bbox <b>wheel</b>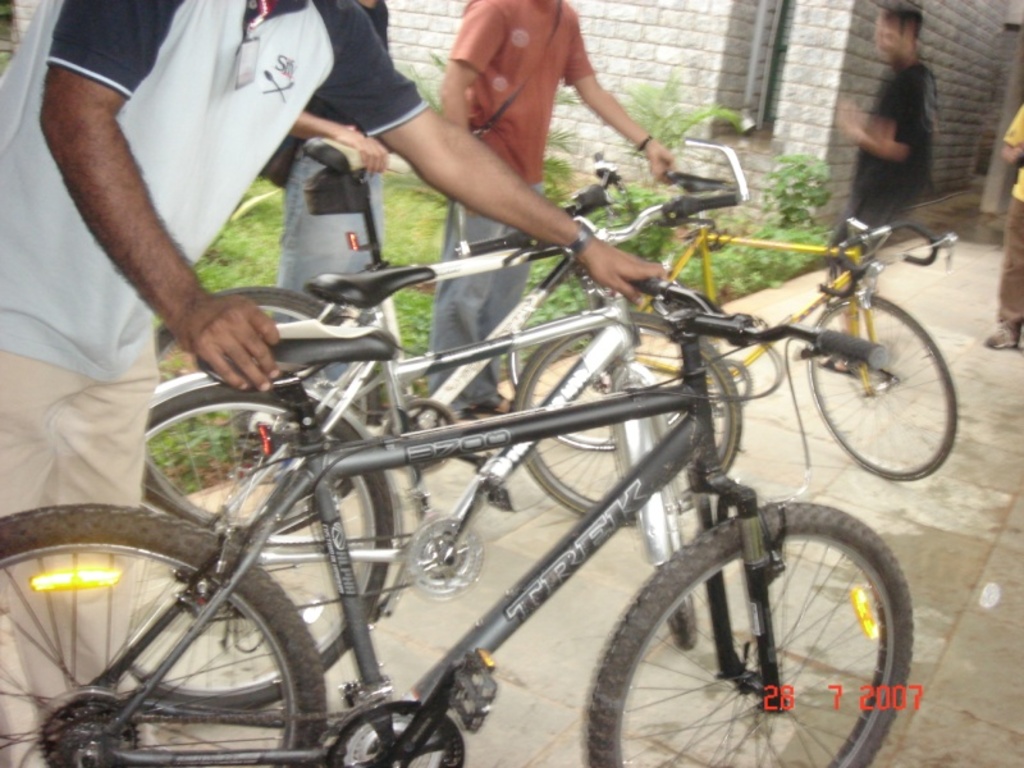
region(141, 287, 383, 534)
